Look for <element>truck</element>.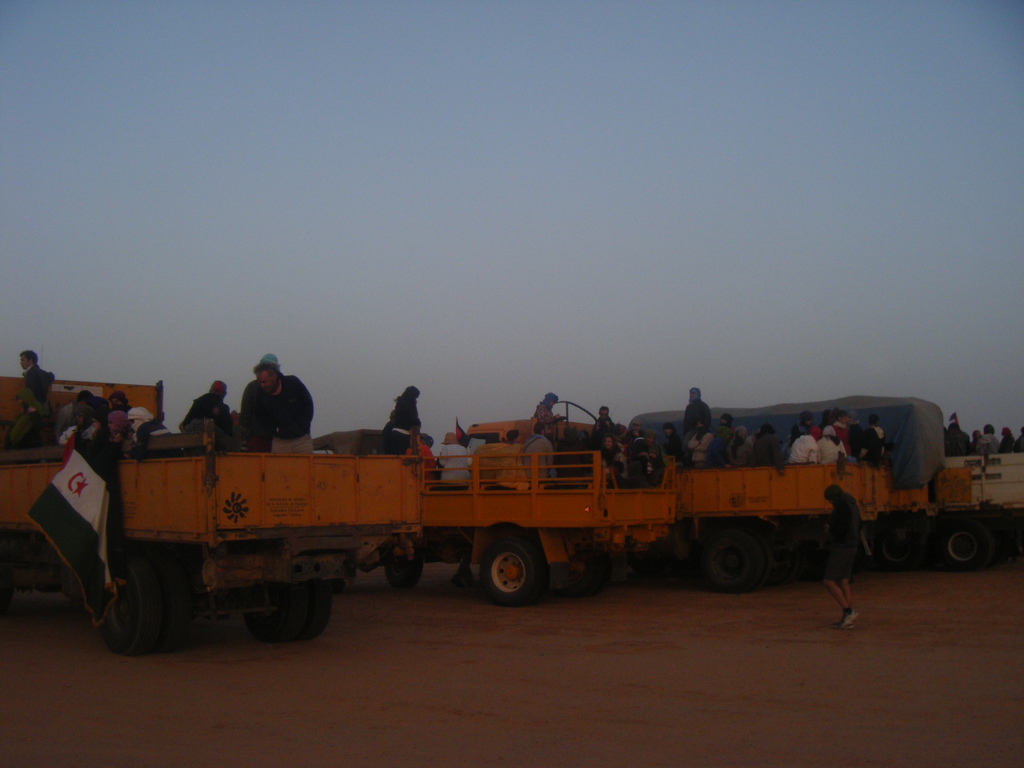
Found: (left=939, top=446, right=1023, bottom=563).
